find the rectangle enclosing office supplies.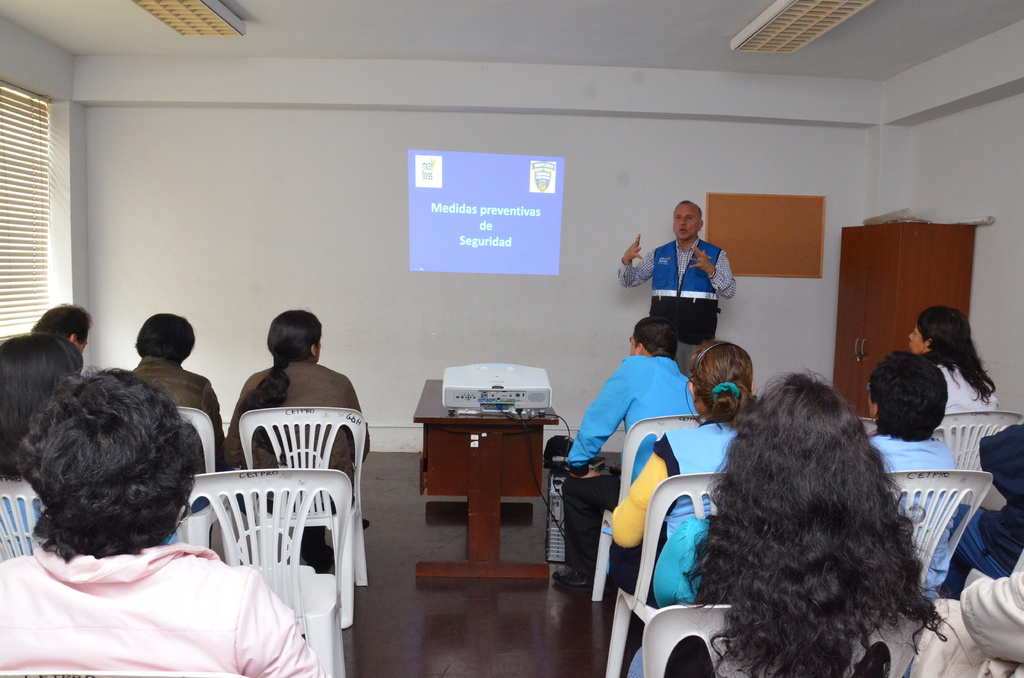
(left=412, top=380, right=558, bottom=577).
